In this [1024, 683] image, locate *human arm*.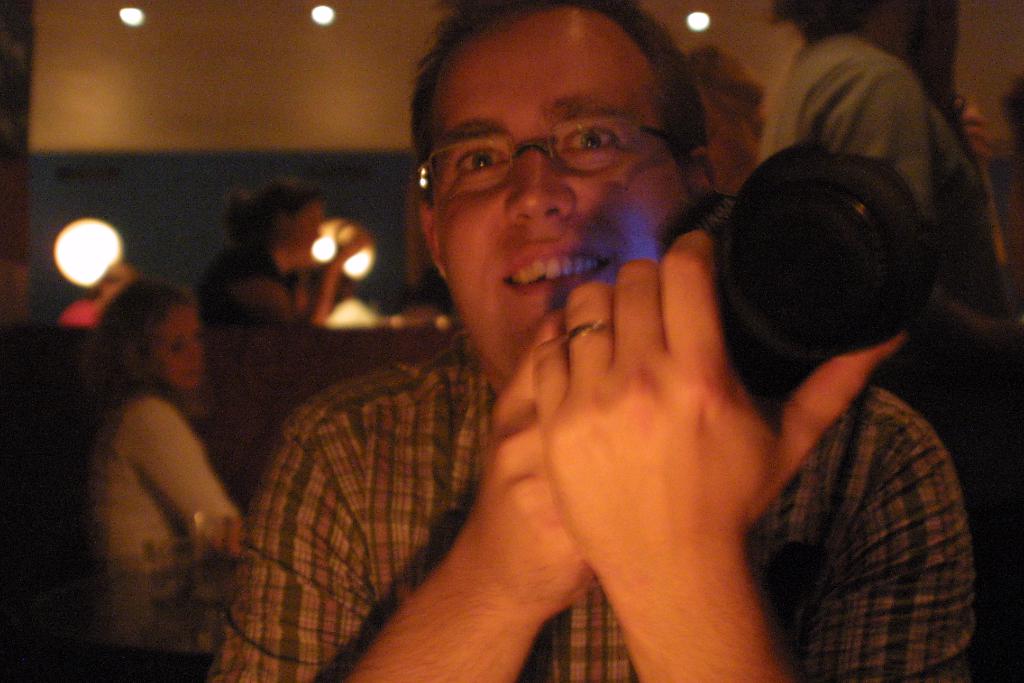
Bounding box: box(130, 404, 249, 559).
